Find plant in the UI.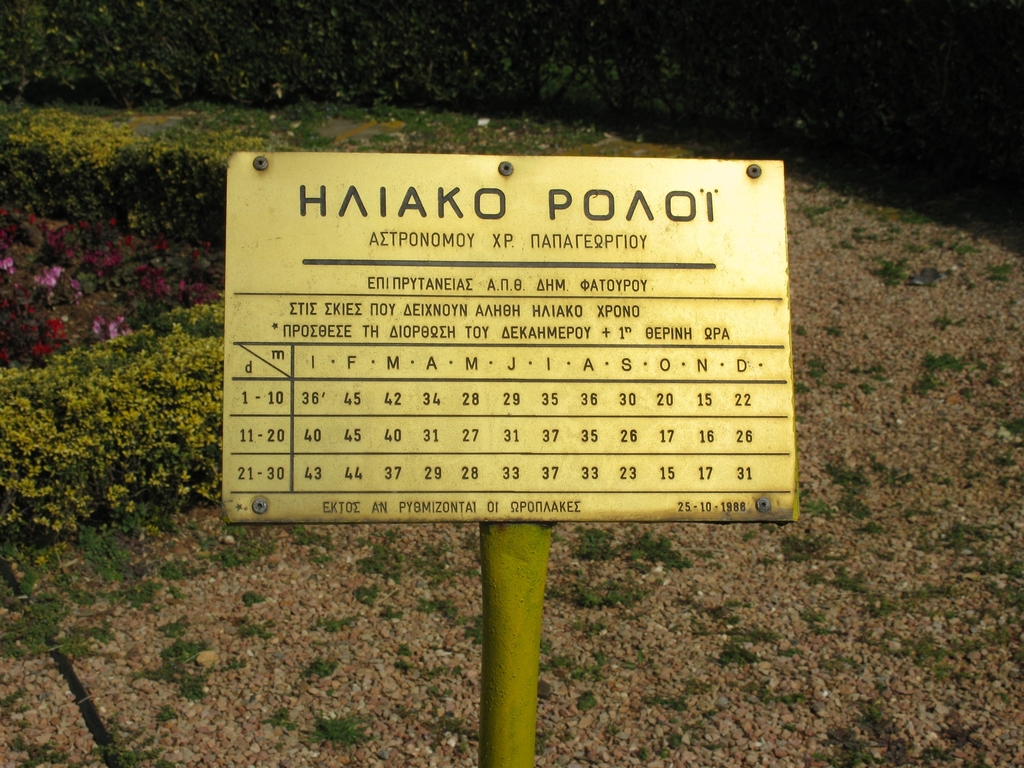
UI element at bbox=[434, 714, 465, 739].
